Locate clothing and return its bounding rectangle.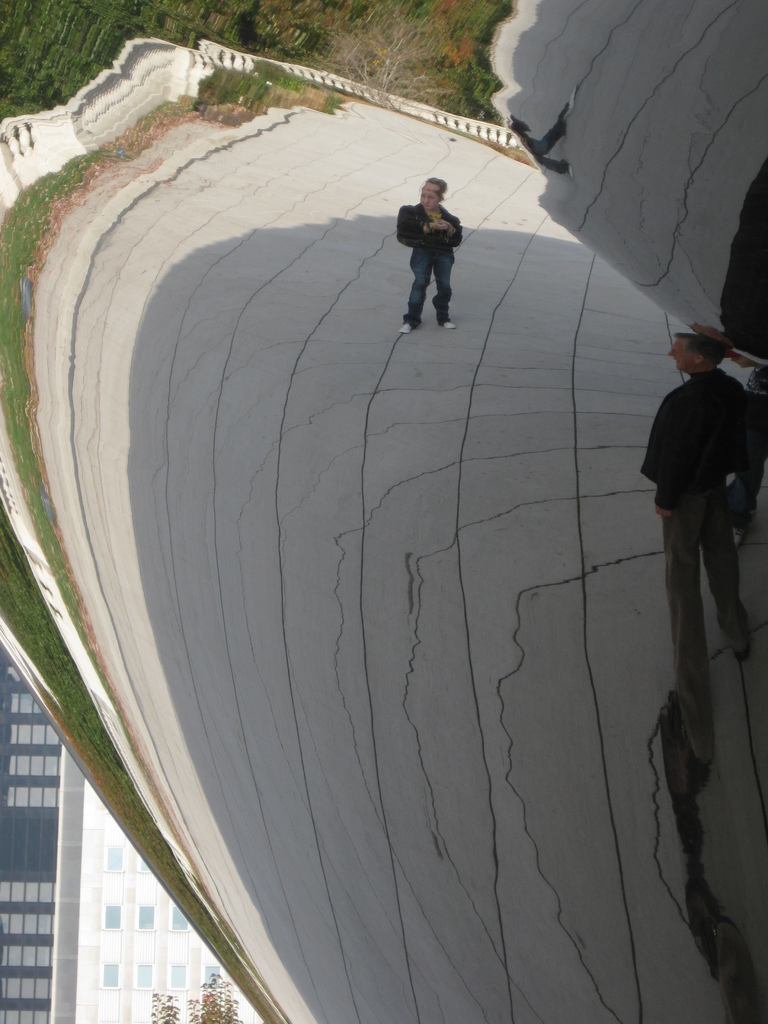
(left=640, top=367, right=767, bottom=767).
